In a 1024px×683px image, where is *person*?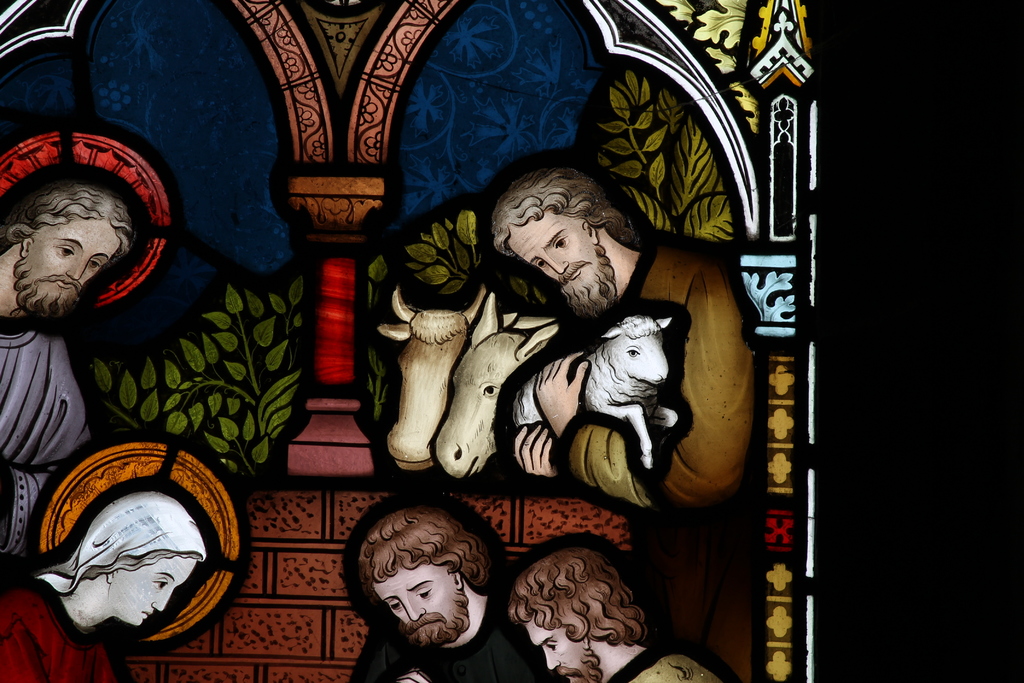
locate(490, 158, 753, 504).
